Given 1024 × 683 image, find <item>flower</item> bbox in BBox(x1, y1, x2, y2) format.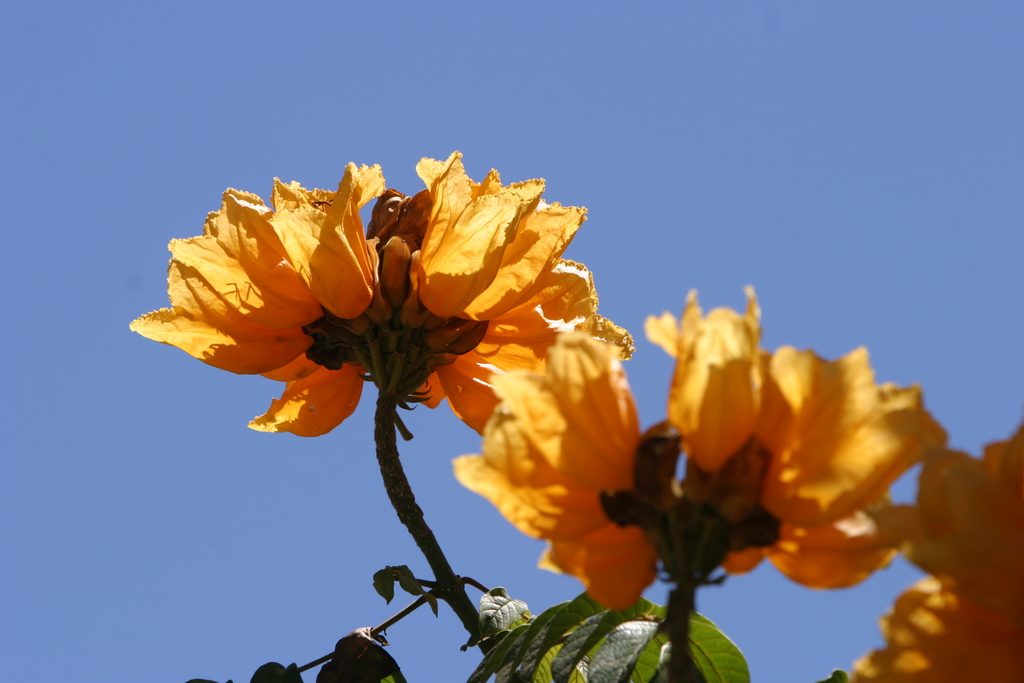
BBox(148, 154, 607, 462).
